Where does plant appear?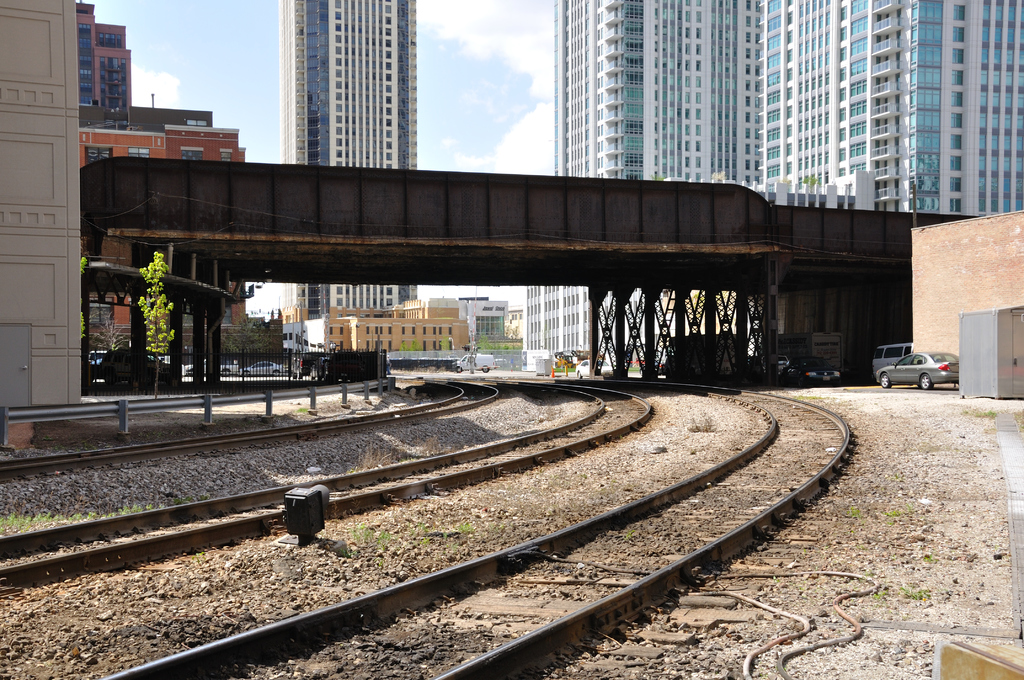
Appears at [884, 519, 895, 526].
